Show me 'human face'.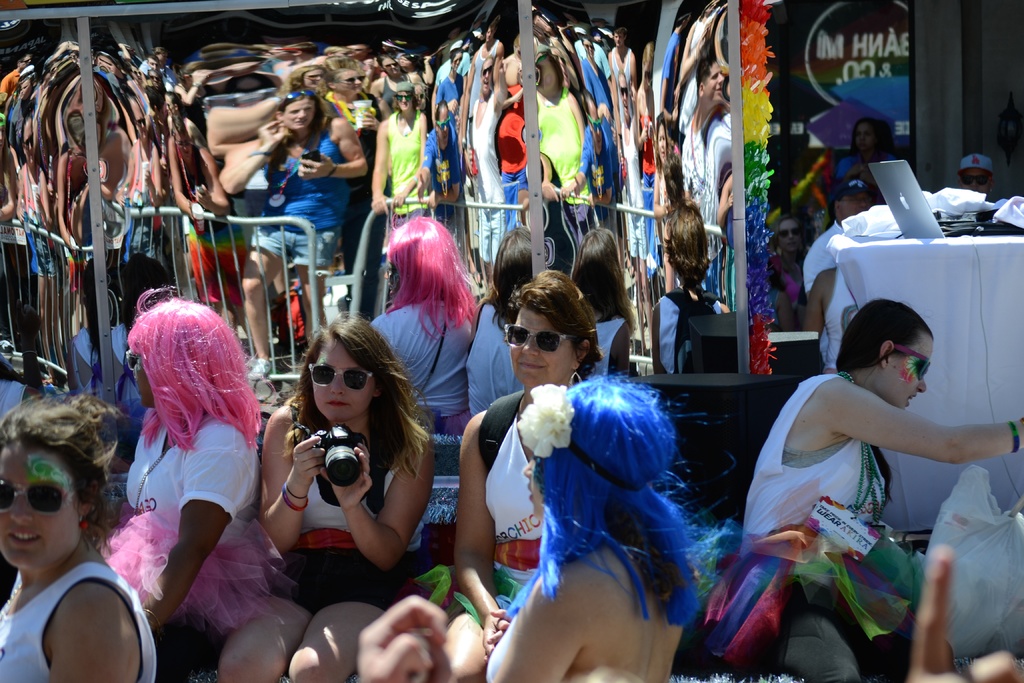
'human face' is here: Rect(883, 331, 933, 409).
